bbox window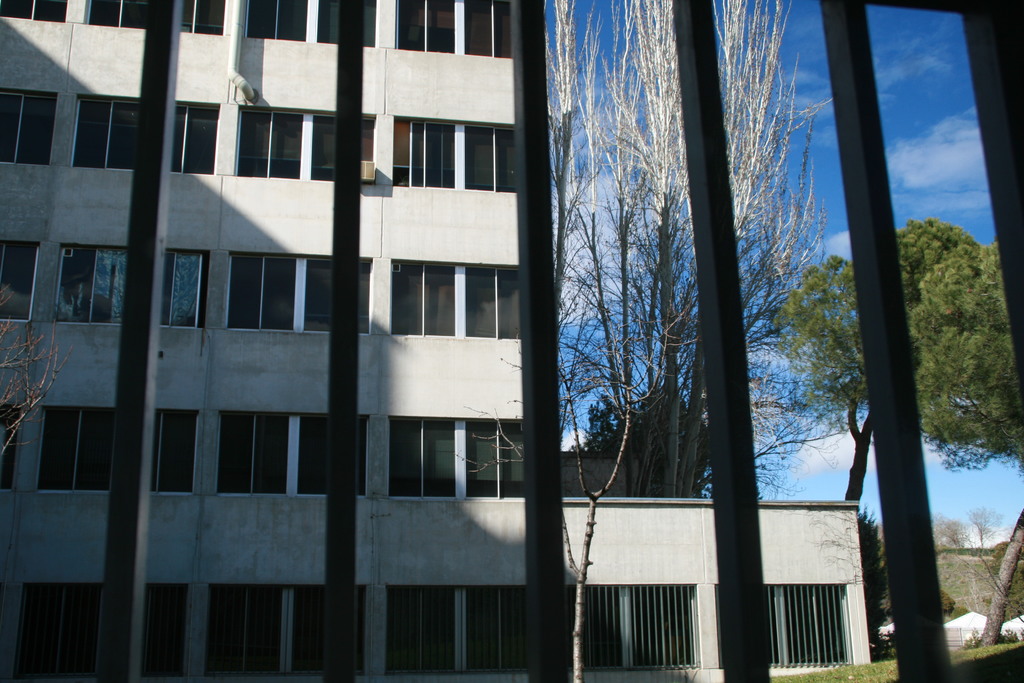
select_region(384, 582, 525, 675)
